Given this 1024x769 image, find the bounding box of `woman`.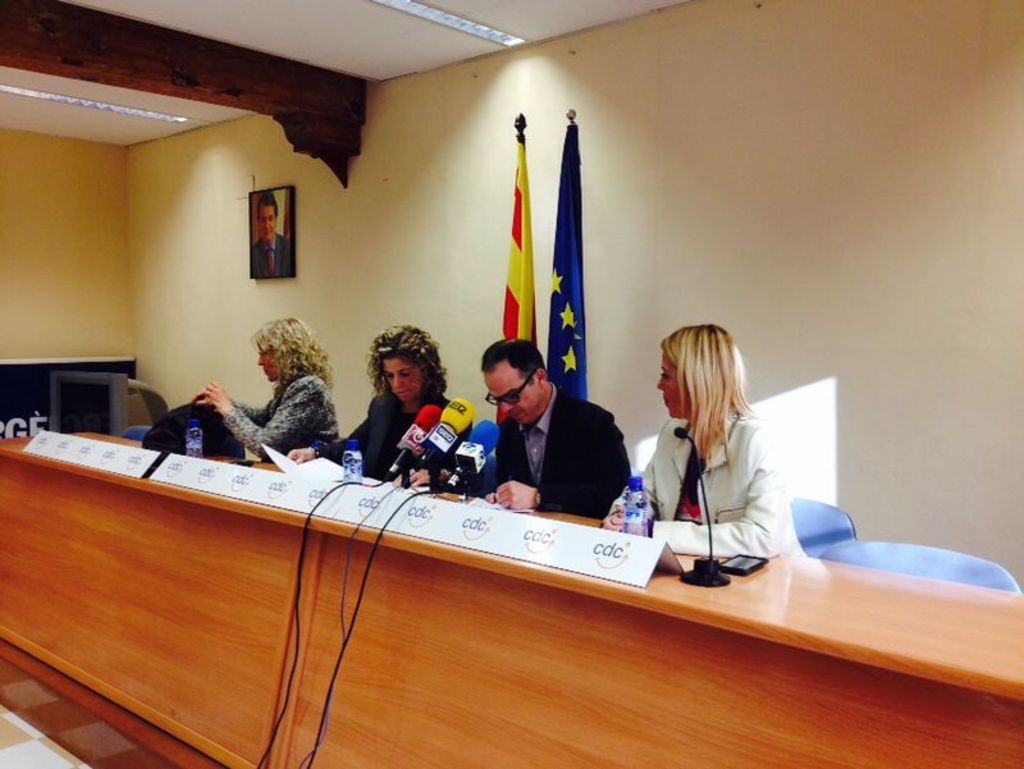
(607, 324, 806, 553).
